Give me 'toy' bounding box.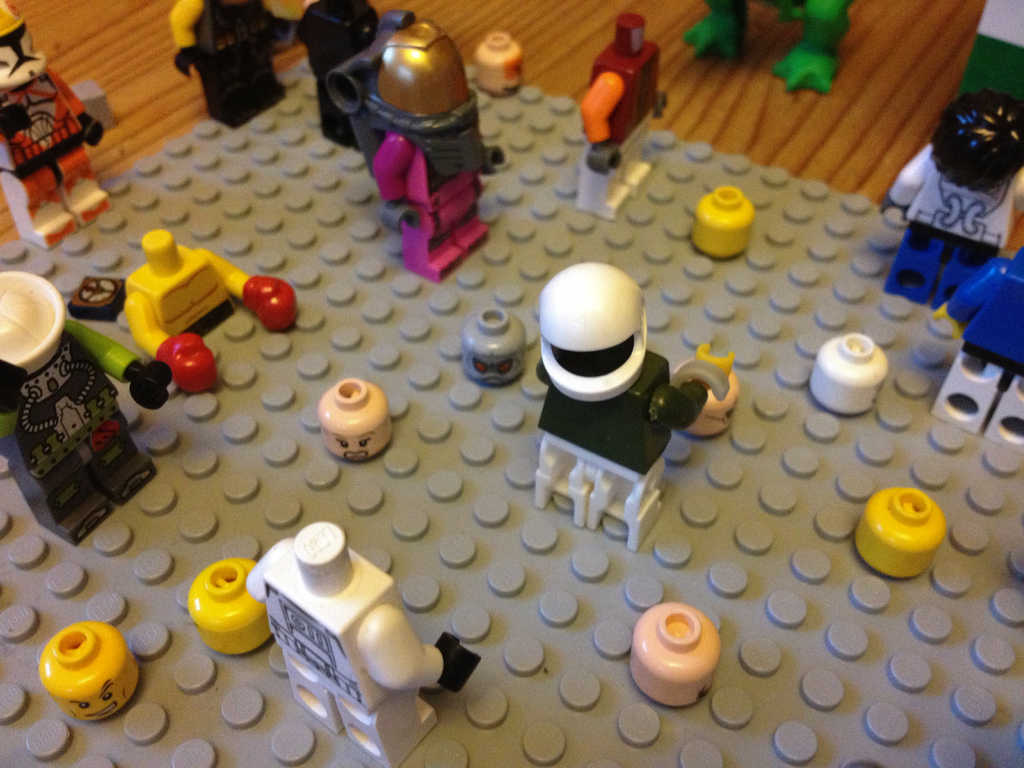
(874, 90, 1023, 312).
